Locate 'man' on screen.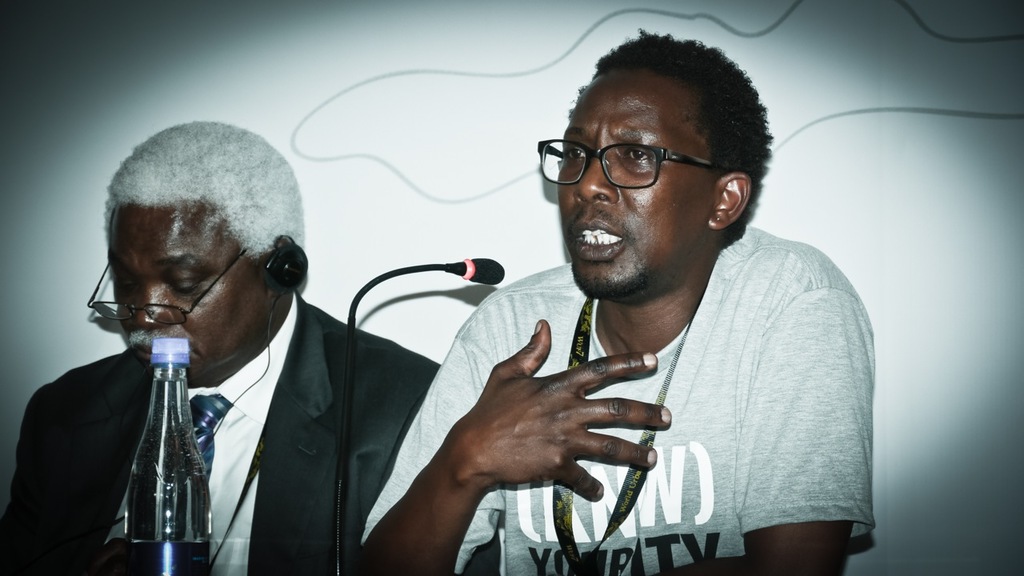
On screen at <region>36, 131, 404, 575</region>.
